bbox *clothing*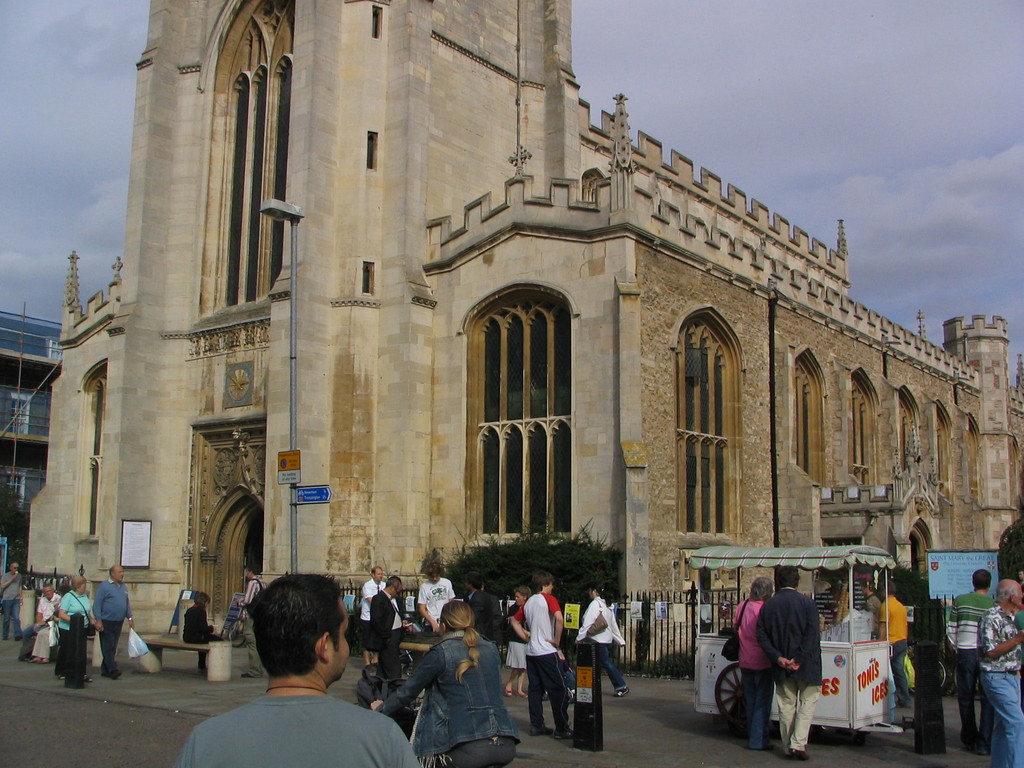
{"x1": 571, "y1": 598, "x2": 624, "y2": 692}
